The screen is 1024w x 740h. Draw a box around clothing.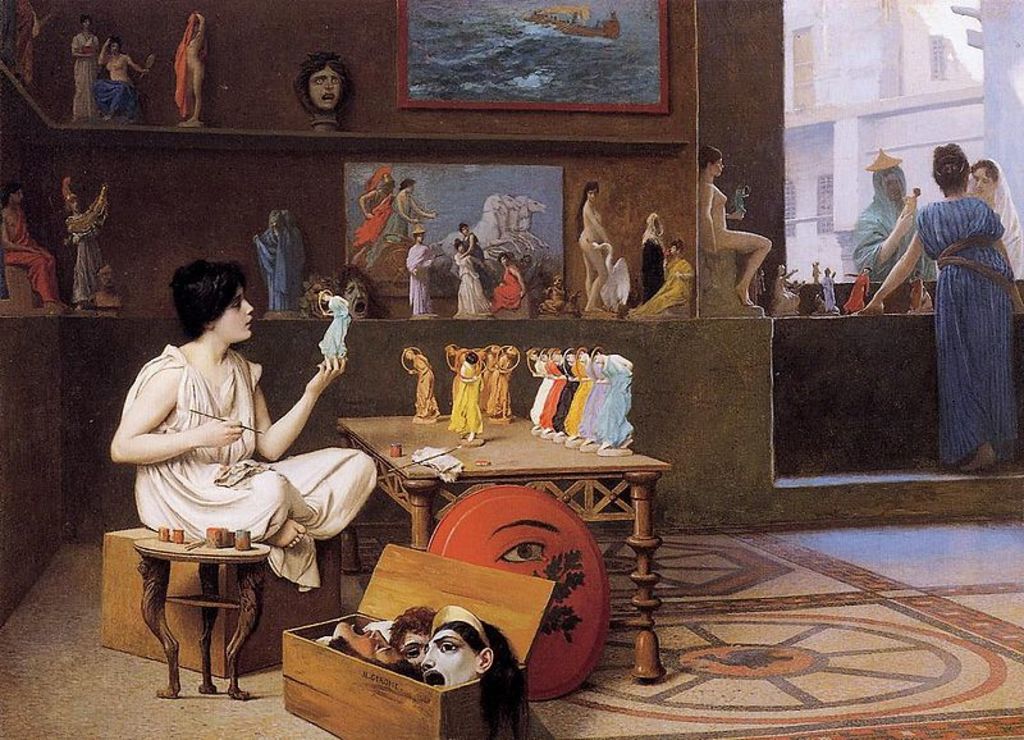
bbox=(346, 173, 401, 271).
